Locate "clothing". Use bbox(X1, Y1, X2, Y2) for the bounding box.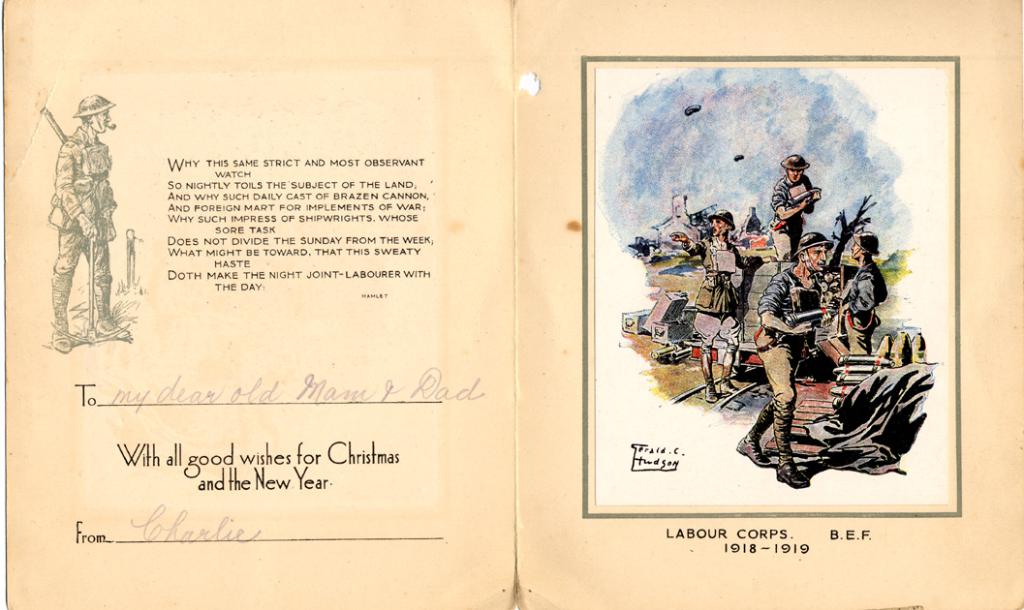
bbox(771, 175, 818, 259).
